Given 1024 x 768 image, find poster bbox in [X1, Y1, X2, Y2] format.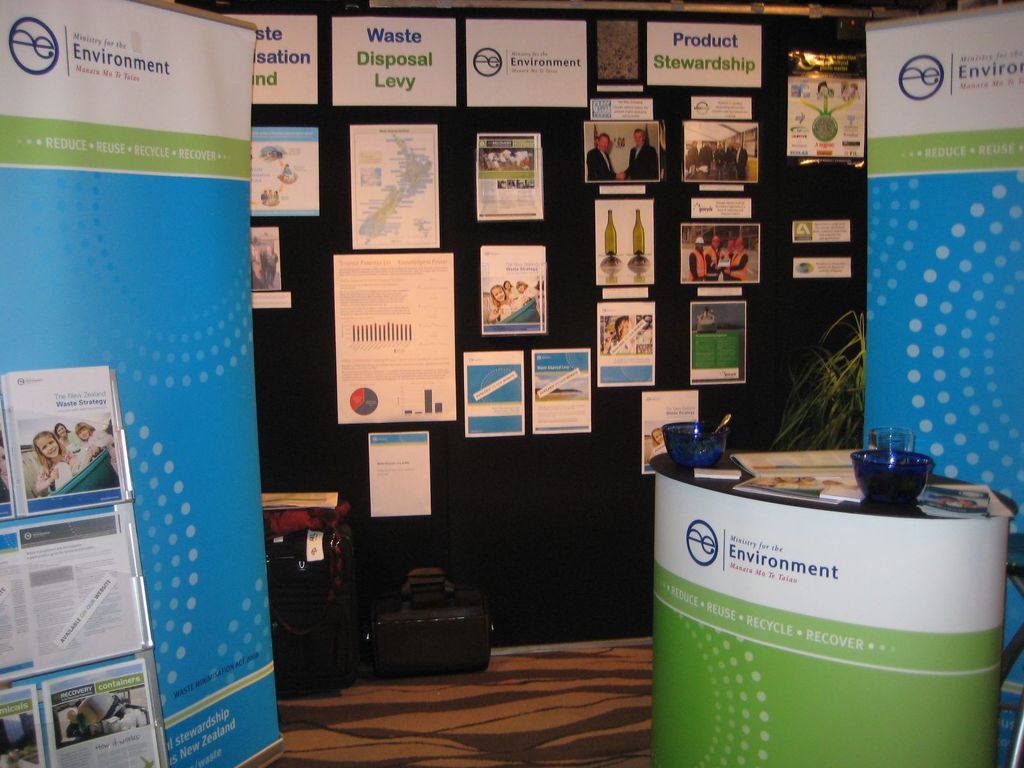
[858, 0, 1023, 767].
